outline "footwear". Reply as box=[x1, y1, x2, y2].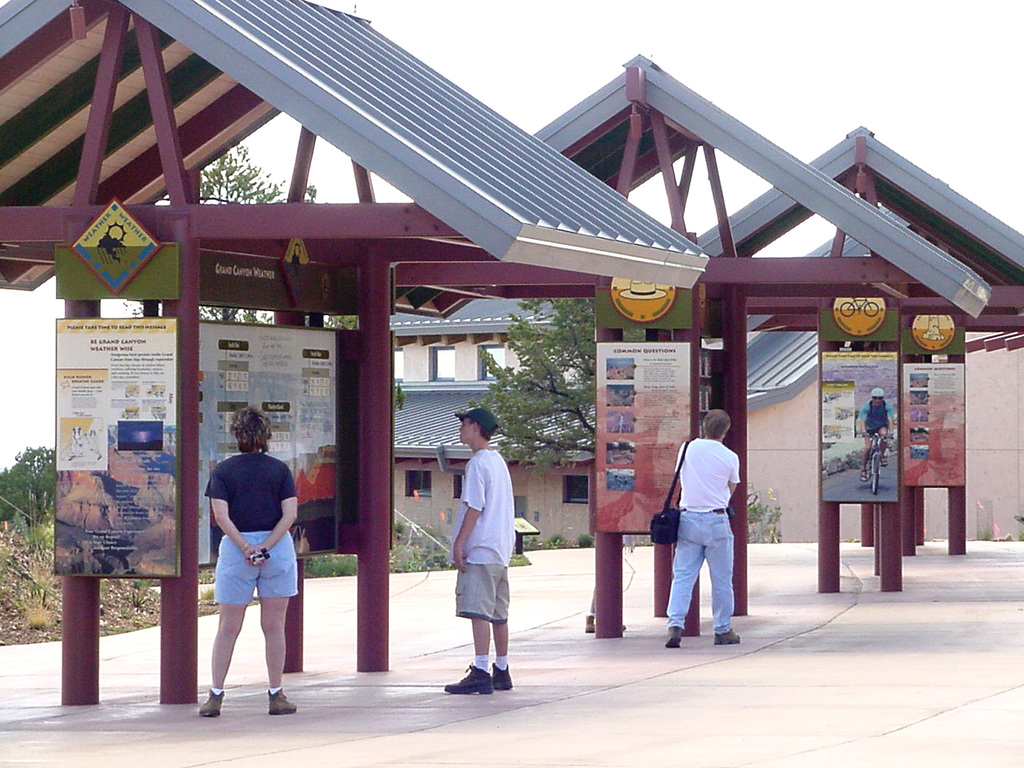
box=[667, 625, 685, 648].
